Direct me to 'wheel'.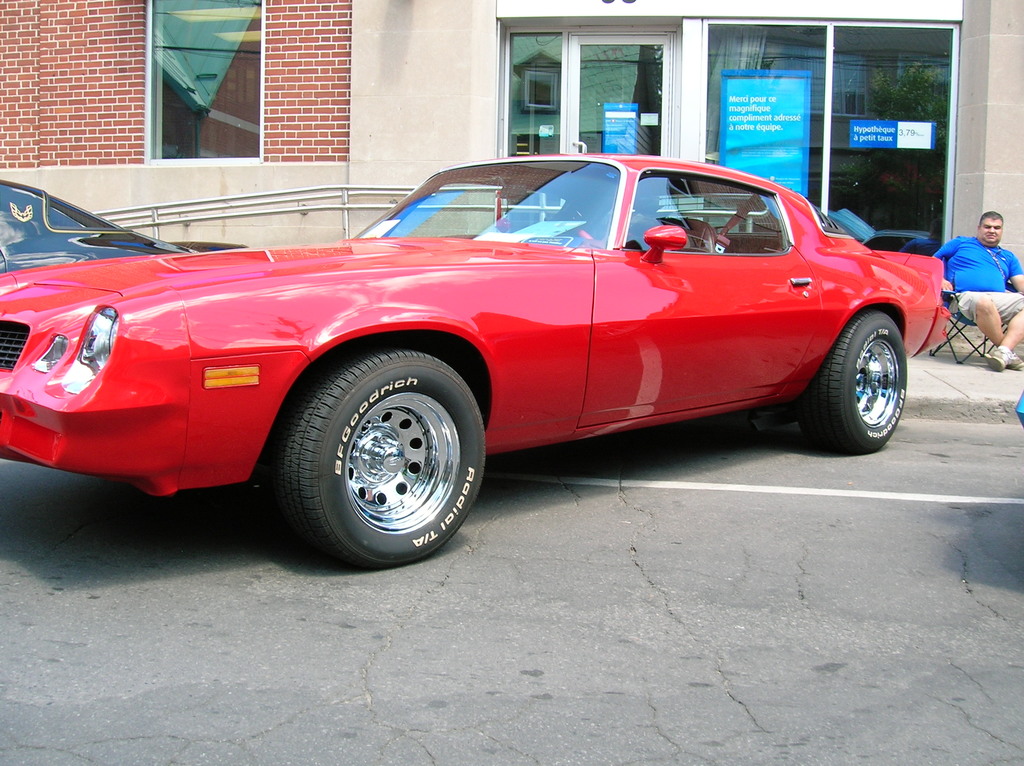
Direction: detection(797, 308, 906, 451).
